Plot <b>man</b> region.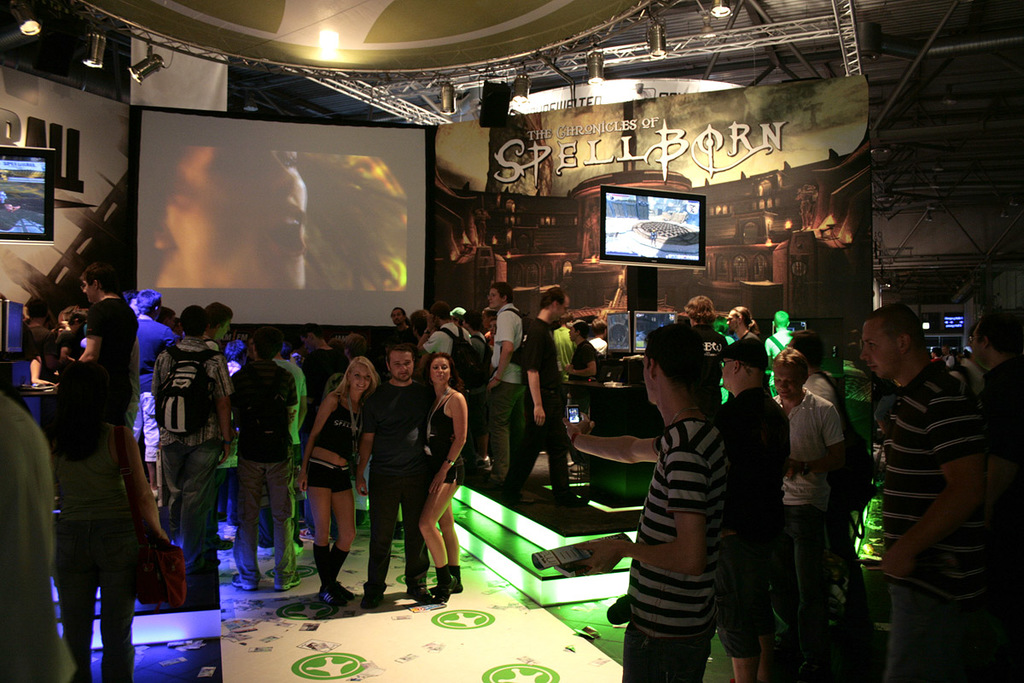
Plotted at bbox(856, 289, 1001, 663).
